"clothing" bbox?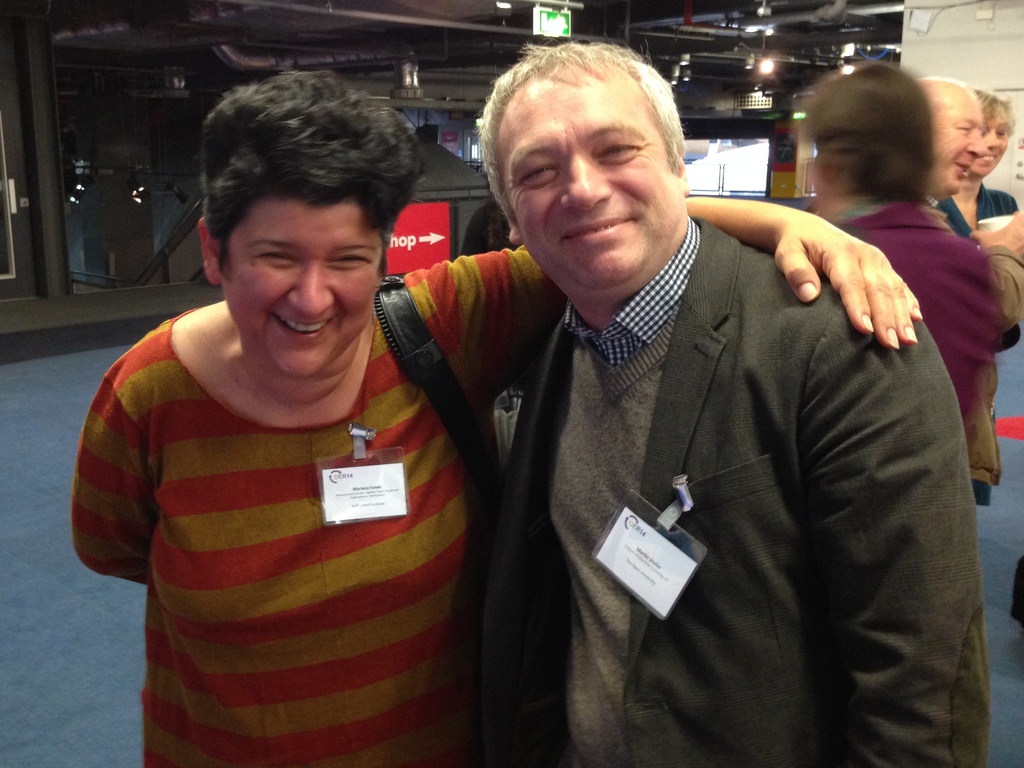
x1=458, y1=216, x2=992, y2=767
